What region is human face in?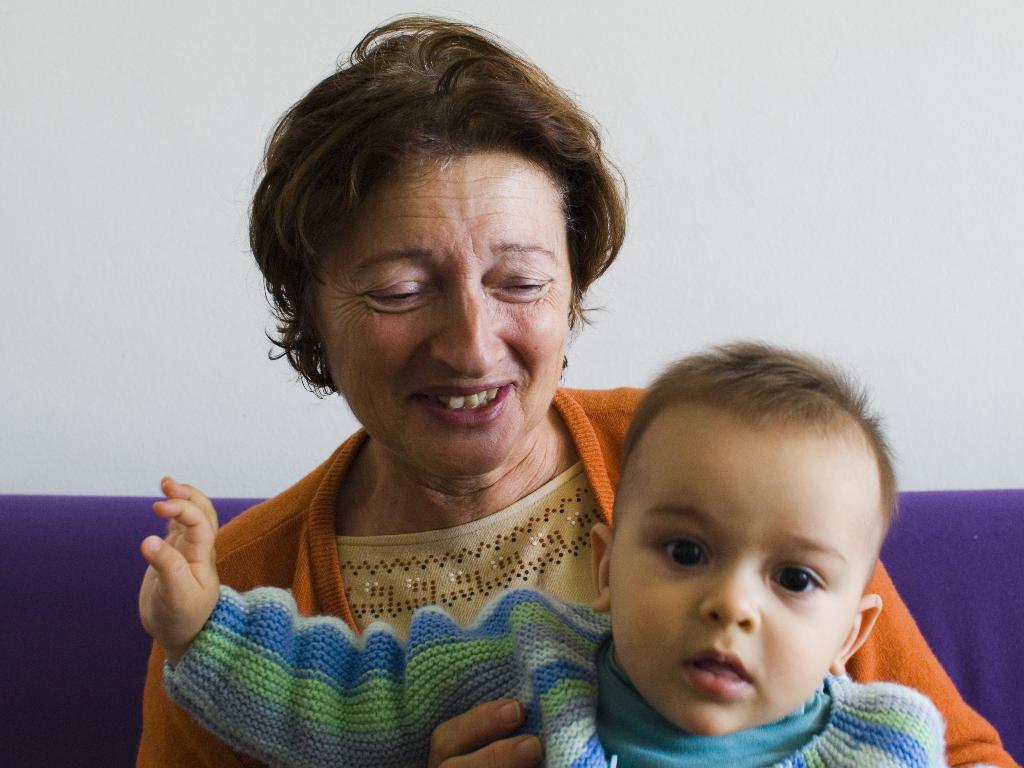
309 145 573 478.
